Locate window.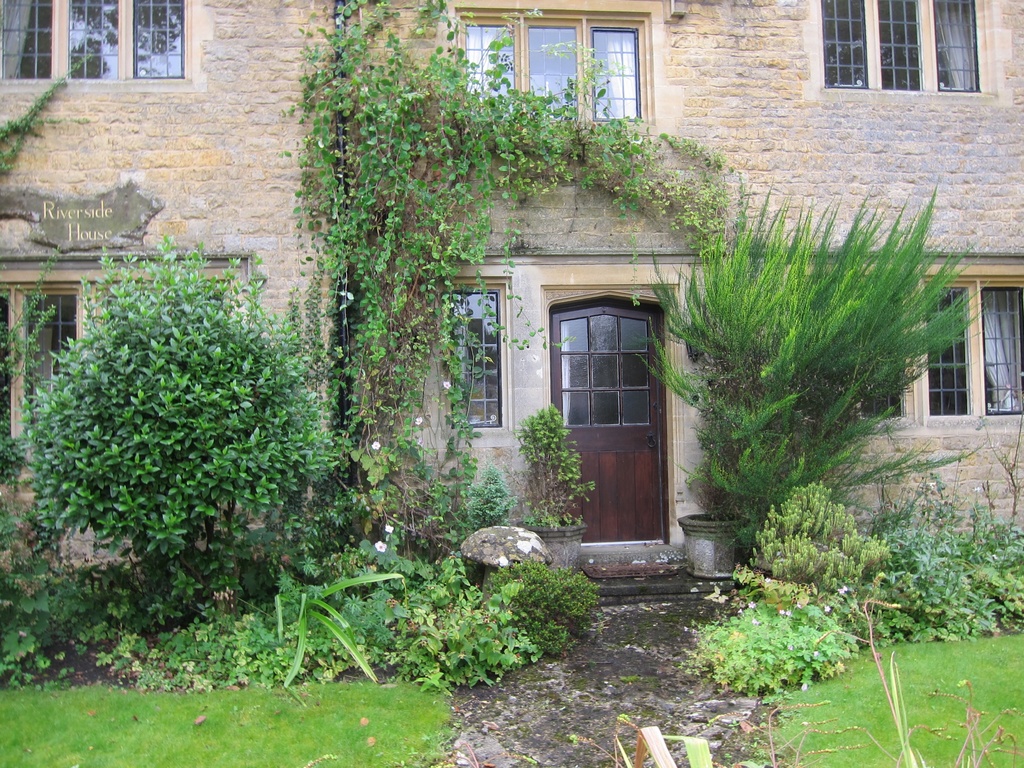
Bounding box: (x1=0, y1=252, x2=256, y2=468).
